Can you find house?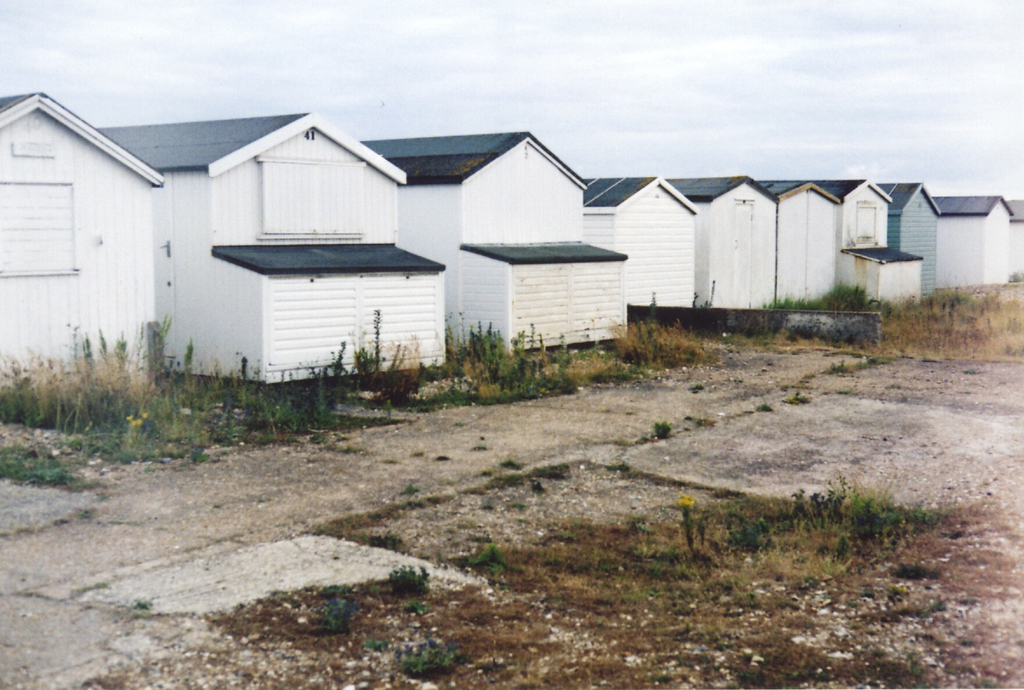
Yes, bounding box: BBox(574, 172, 701, 307).
